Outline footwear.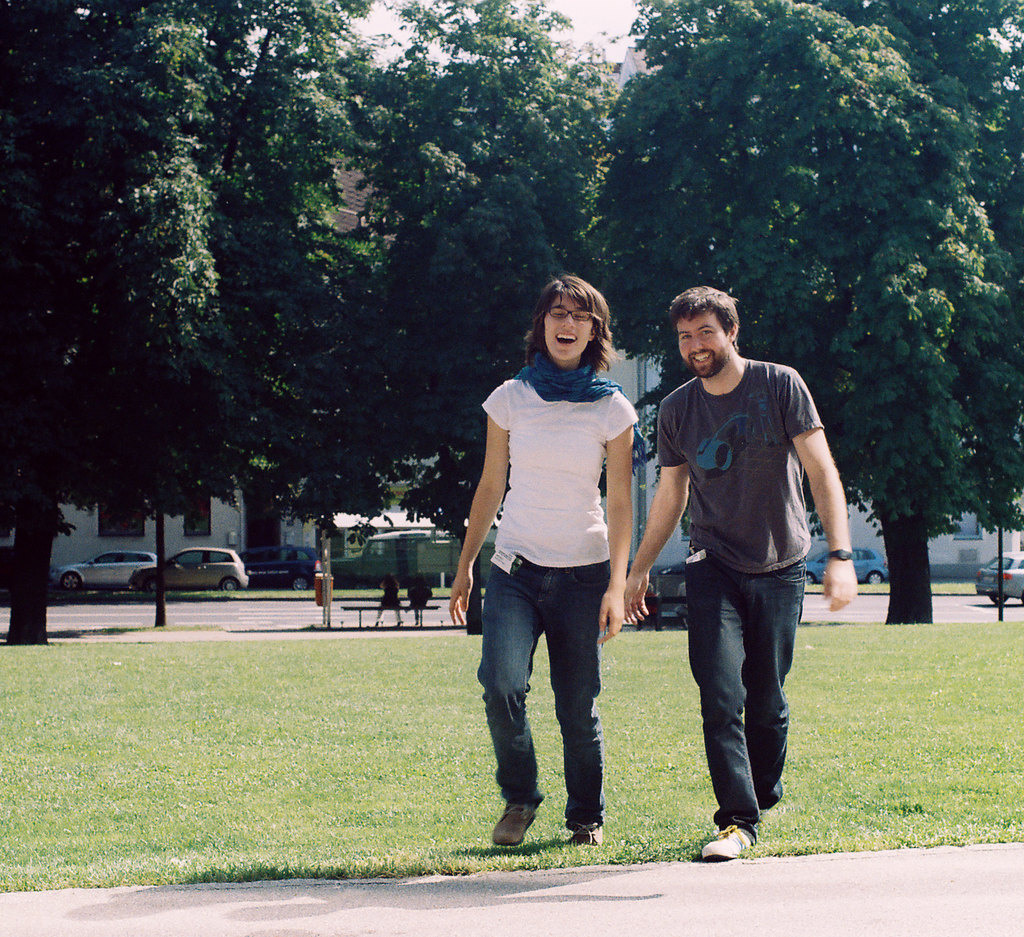
Outline: {"x1": 569, "y1": 812, "x2": 604, "y2": 851}.
